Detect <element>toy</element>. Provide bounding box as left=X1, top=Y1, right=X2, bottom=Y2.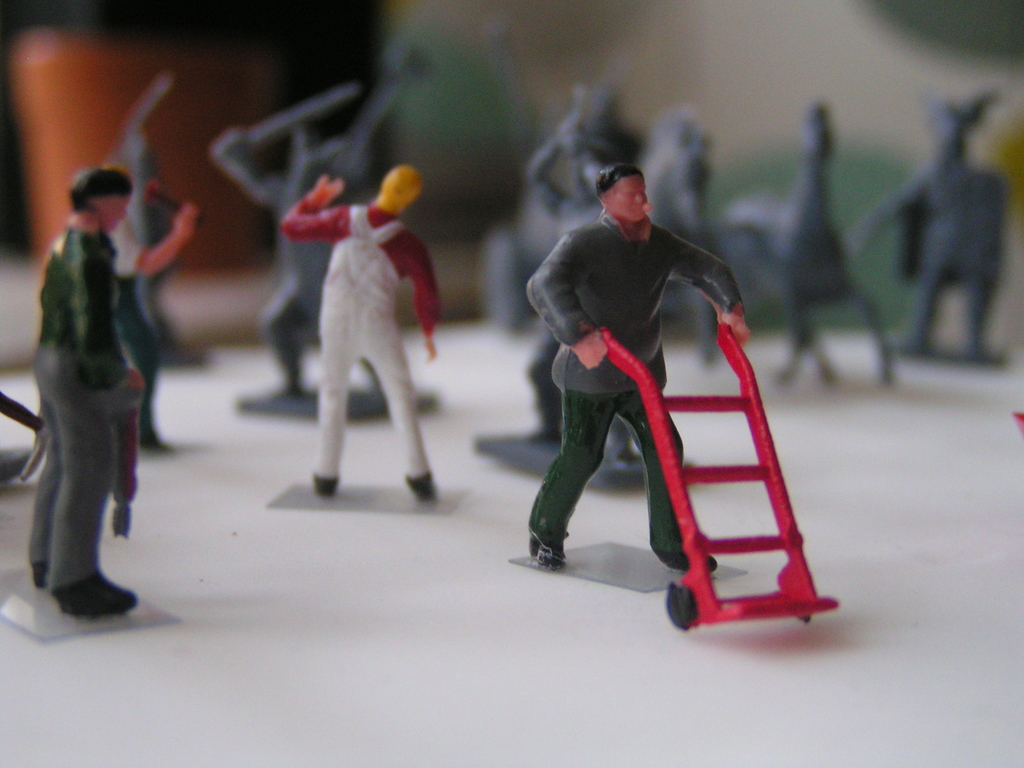
left=87, top=63, right=195, bottom=460.
